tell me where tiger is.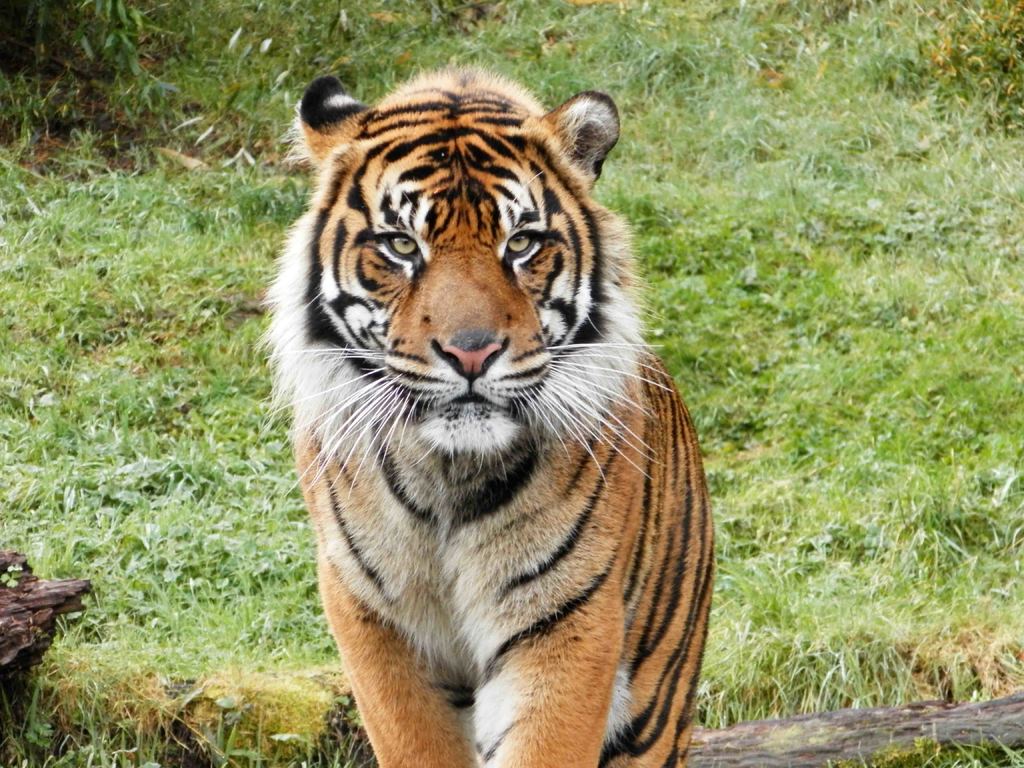
tiger is at <region>250, 56, 717, 767</region>.
